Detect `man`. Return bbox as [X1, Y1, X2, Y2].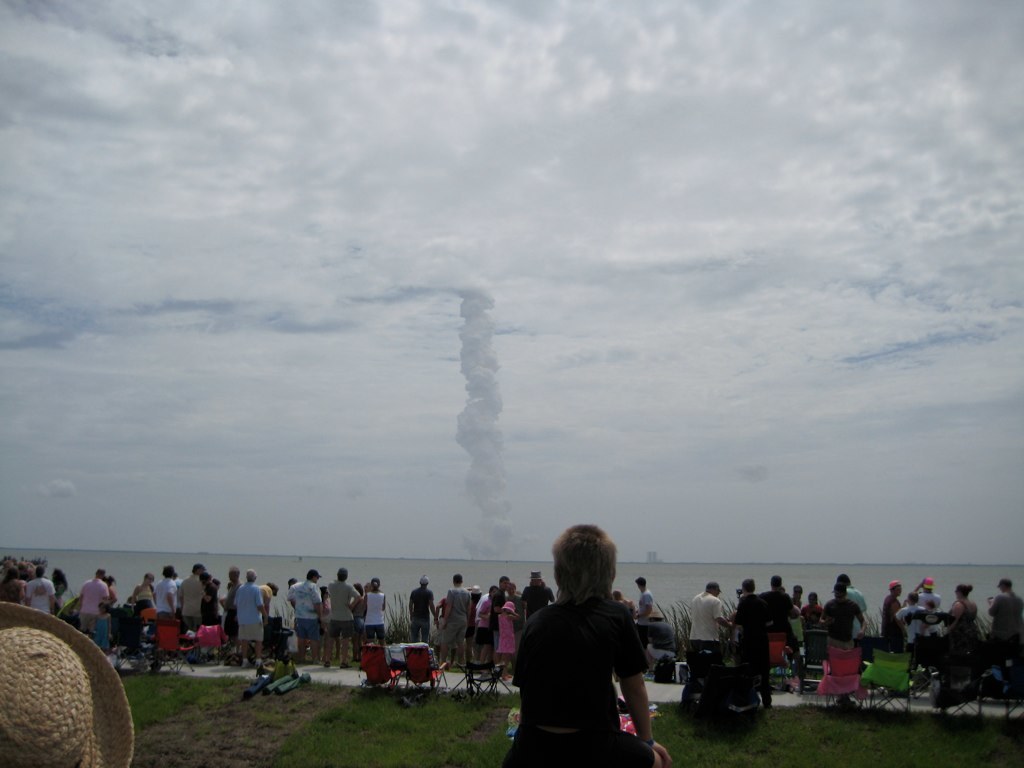
[154, 564, 177, 616].
